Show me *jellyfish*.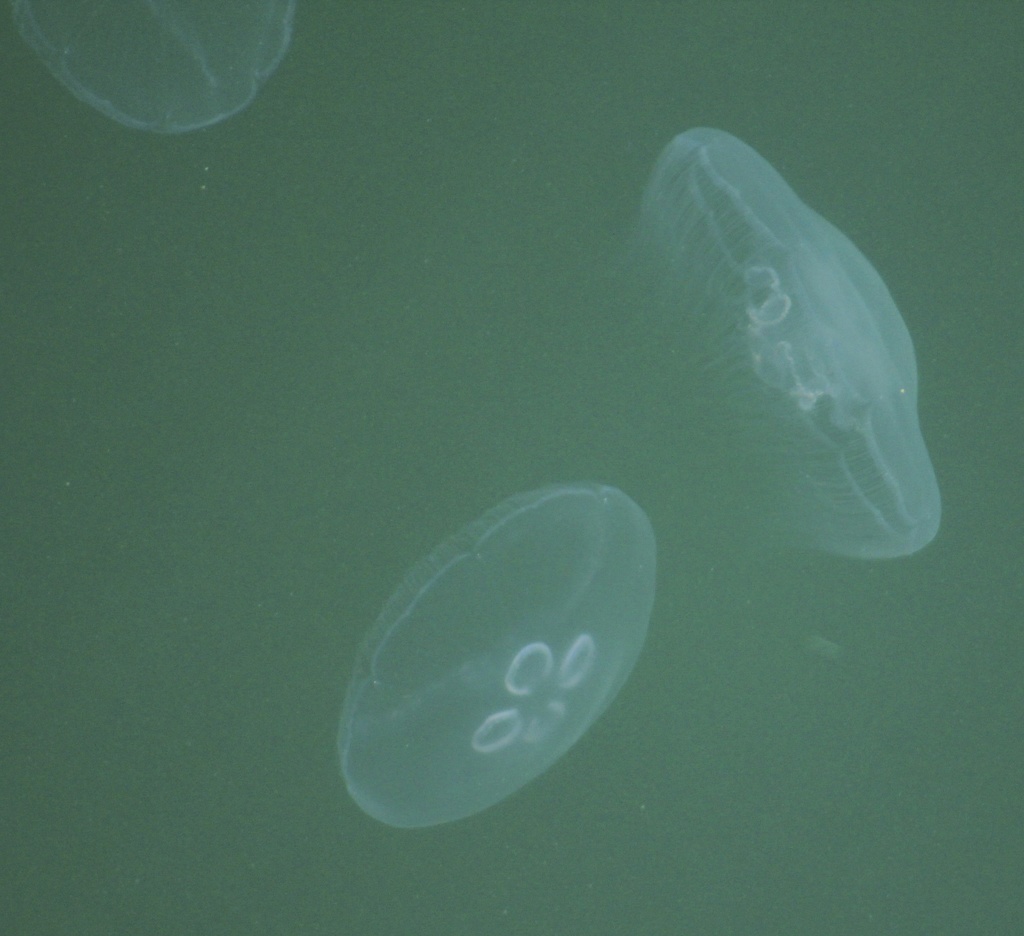
*jellyfish* is here: bbox=[3, 0, 303, 134].
